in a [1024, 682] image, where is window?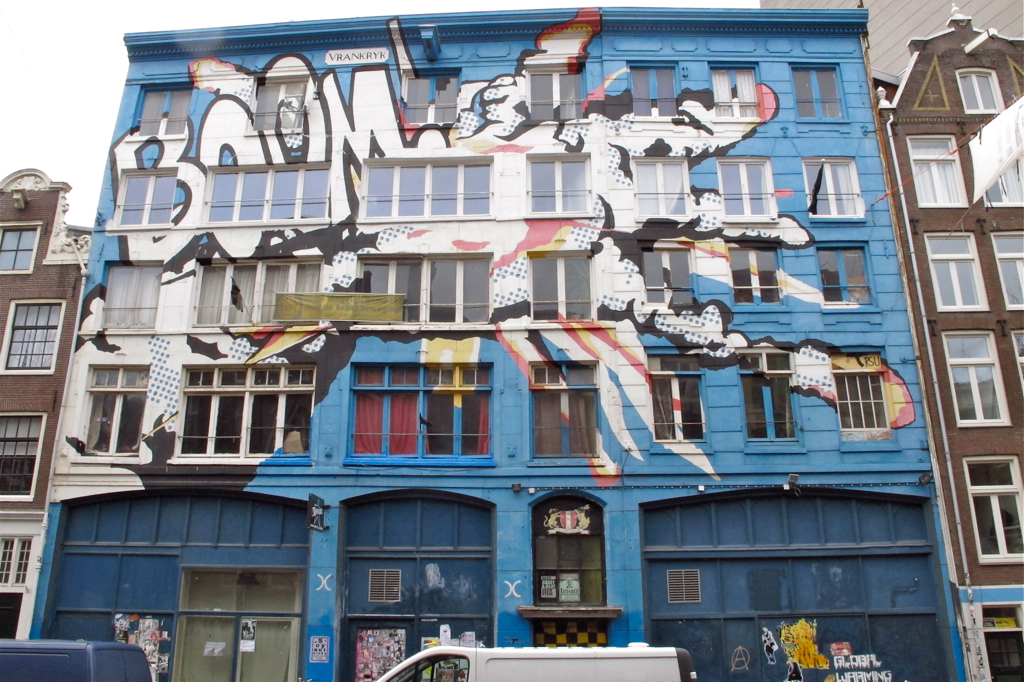
x1=0, y1=517, x2=44, y2=655.
